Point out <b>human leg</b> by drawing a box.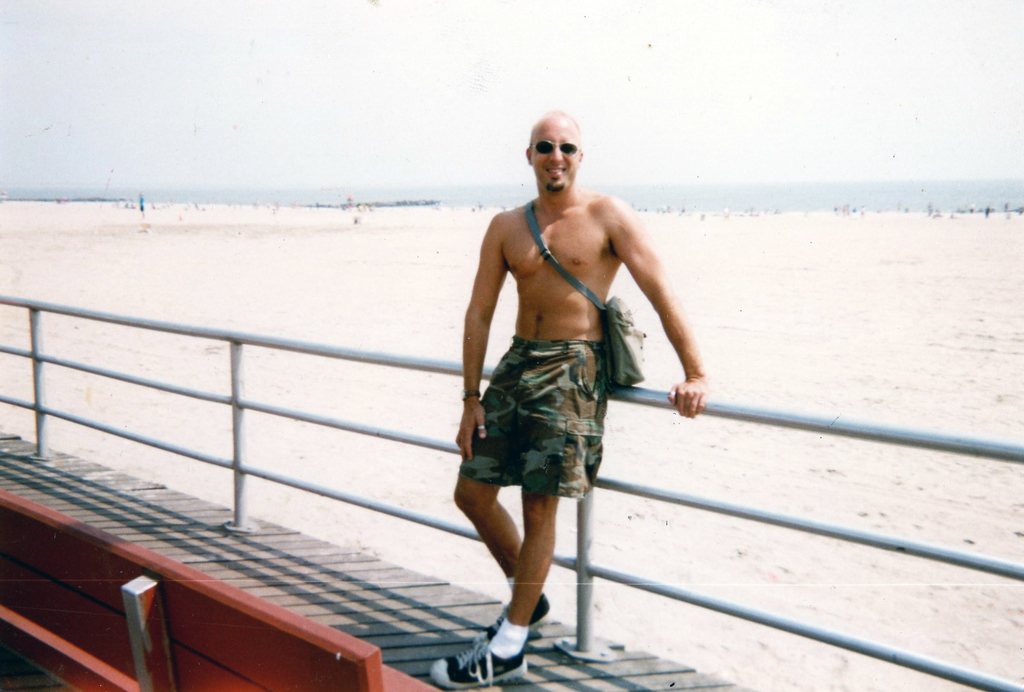
[left=454, top=331, right=551, bottom=638].
